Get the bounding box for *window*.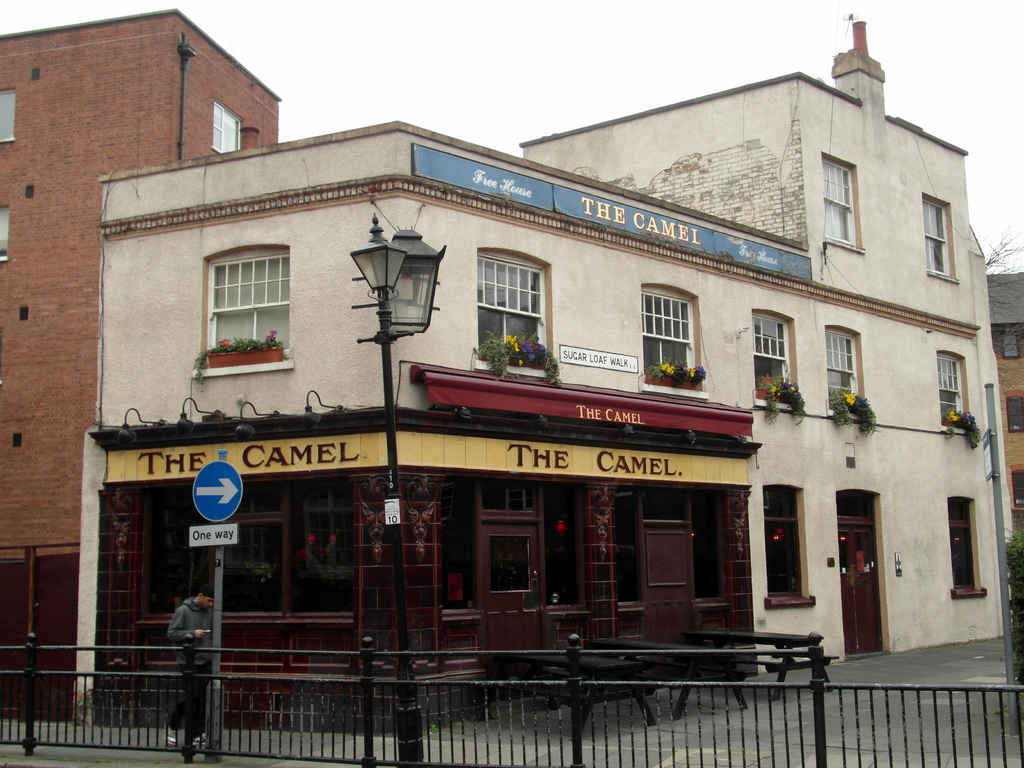
476, 254, 546, 369.
